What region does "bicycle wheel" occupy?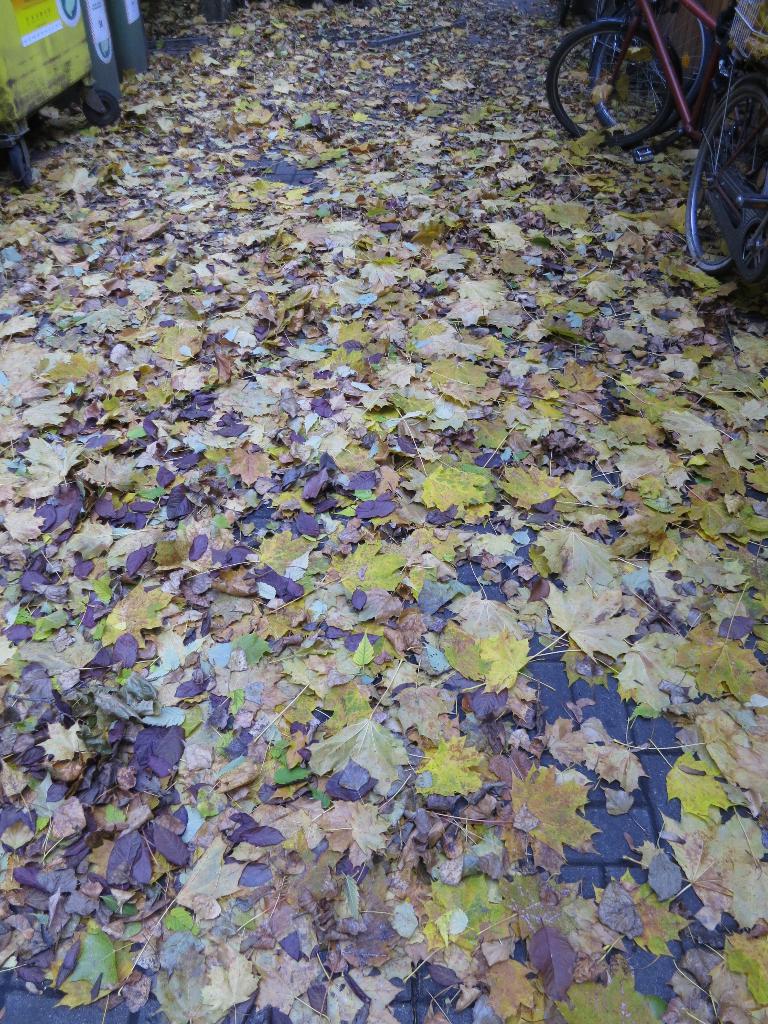
546, 17, 668, 150.
